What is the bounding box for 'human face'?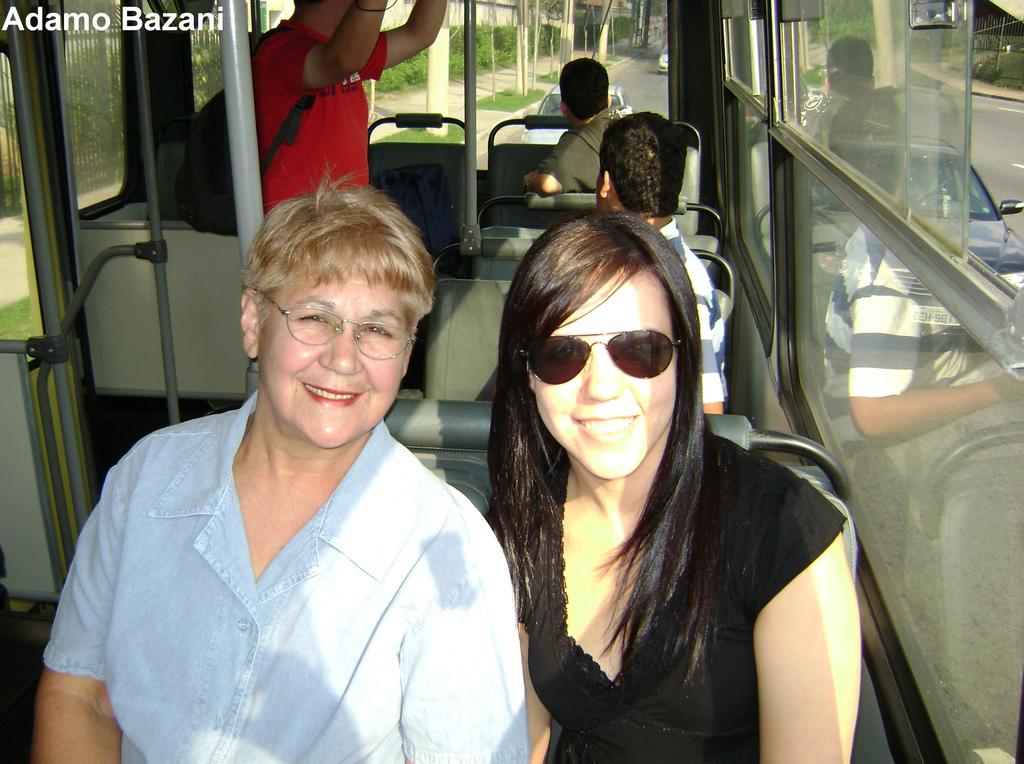
264:274:407:448.
